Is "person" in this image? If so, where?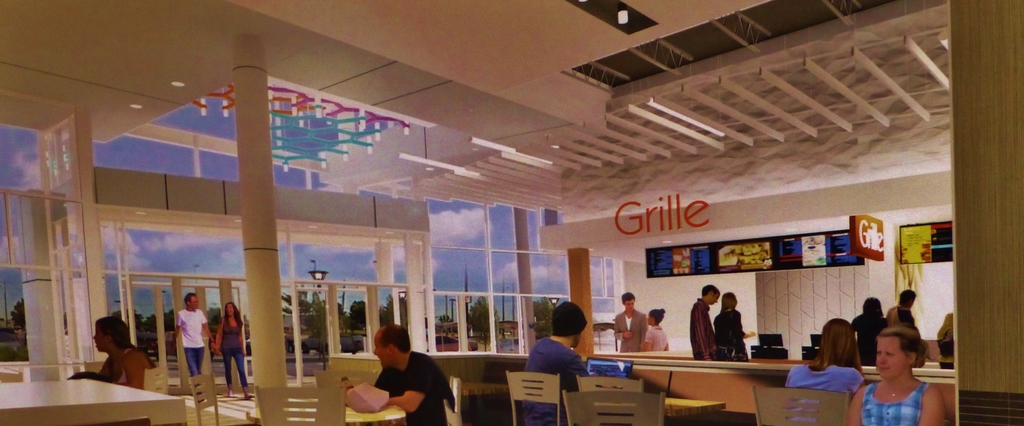
Yes, at BBox(714, 287, 749, 362).
